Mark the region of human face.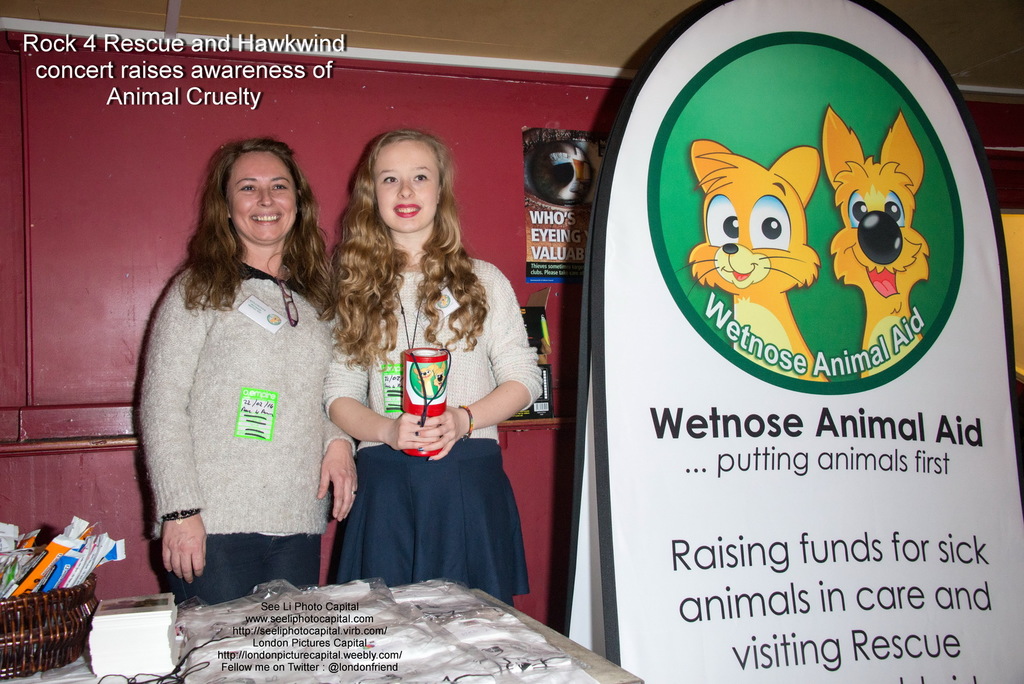
Region: bbox(370, 141, 440, 232).
